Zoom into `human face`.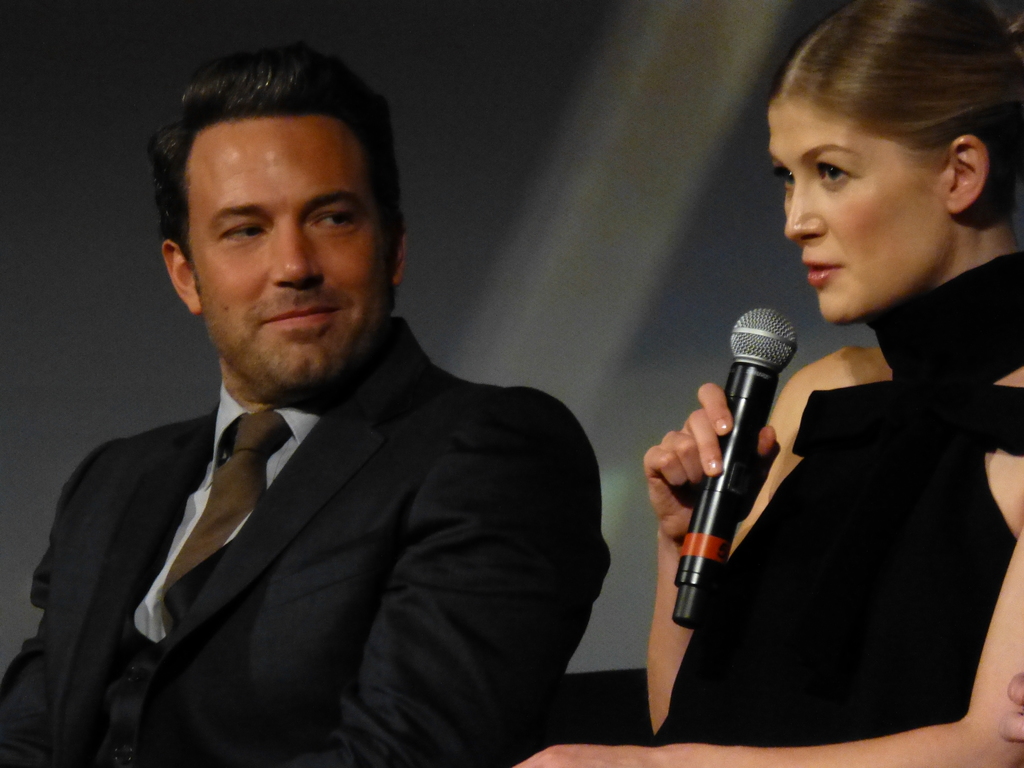
Zoom target: <region>778, 70, 960, 322</region>.
